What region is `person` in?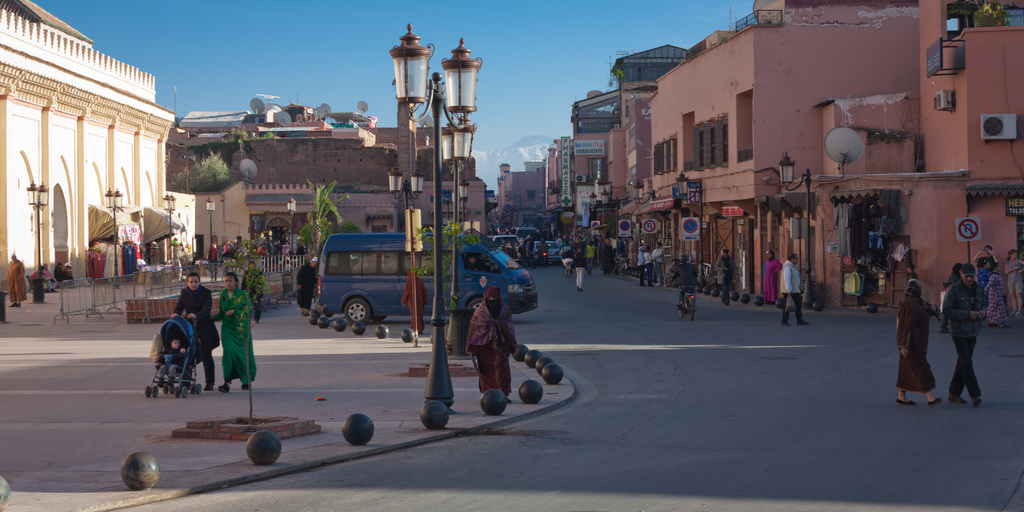
<box>764,245,783,307</box>.
